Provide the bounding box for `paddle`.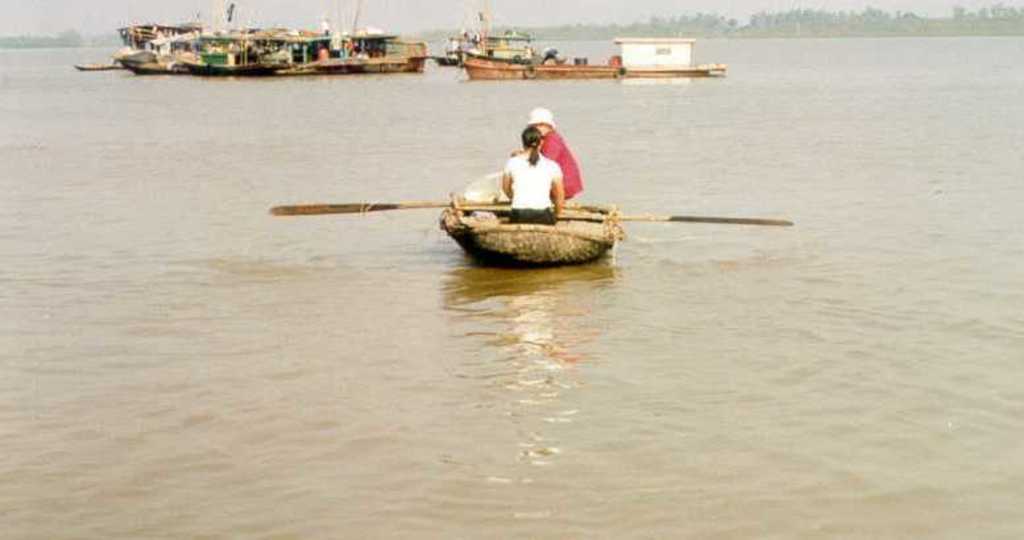
rect(547, 208, 797, 229).
